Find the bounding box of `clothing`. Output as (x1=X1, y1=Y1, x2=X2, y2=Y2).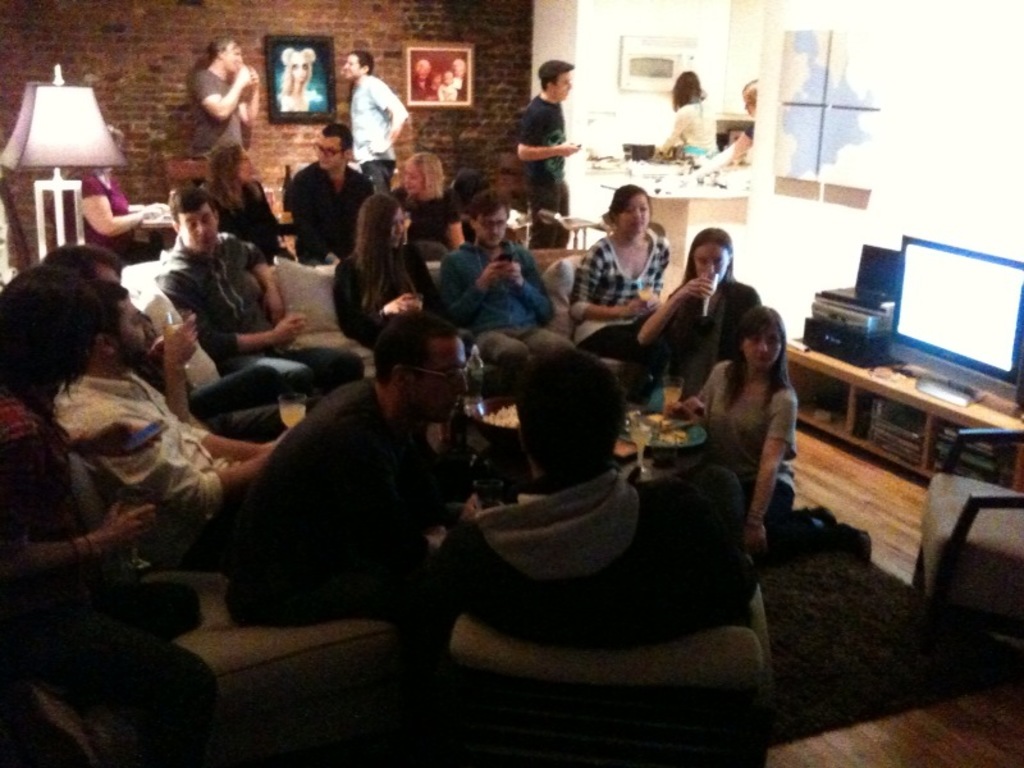
(x1=740, y1=119, x2=758, y2=148).
